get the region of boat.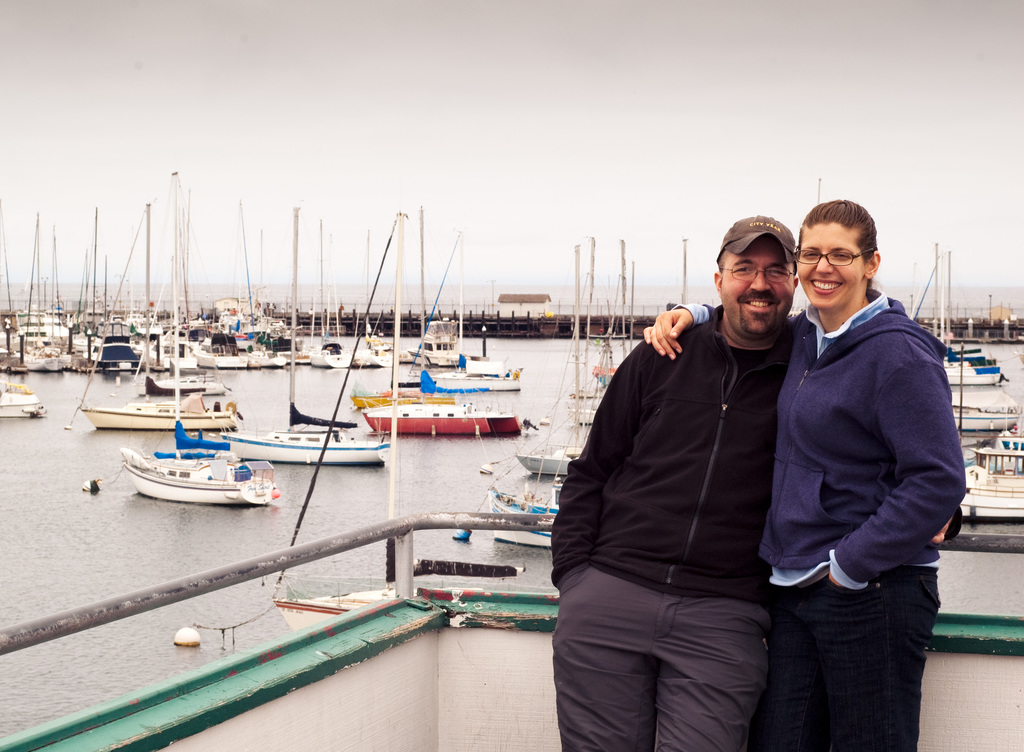
x1=349, y1=209, x2=463, y2=405.
